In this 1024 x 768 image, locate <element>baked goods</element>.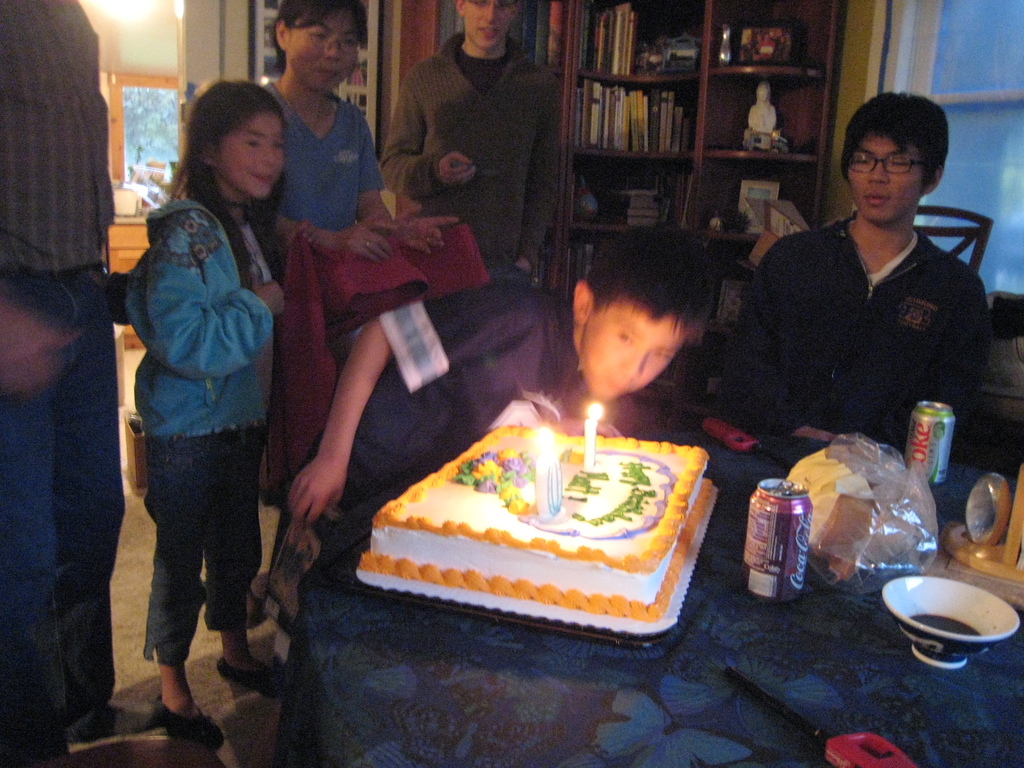
Bounding box: region(353, 429, 735, 634).
